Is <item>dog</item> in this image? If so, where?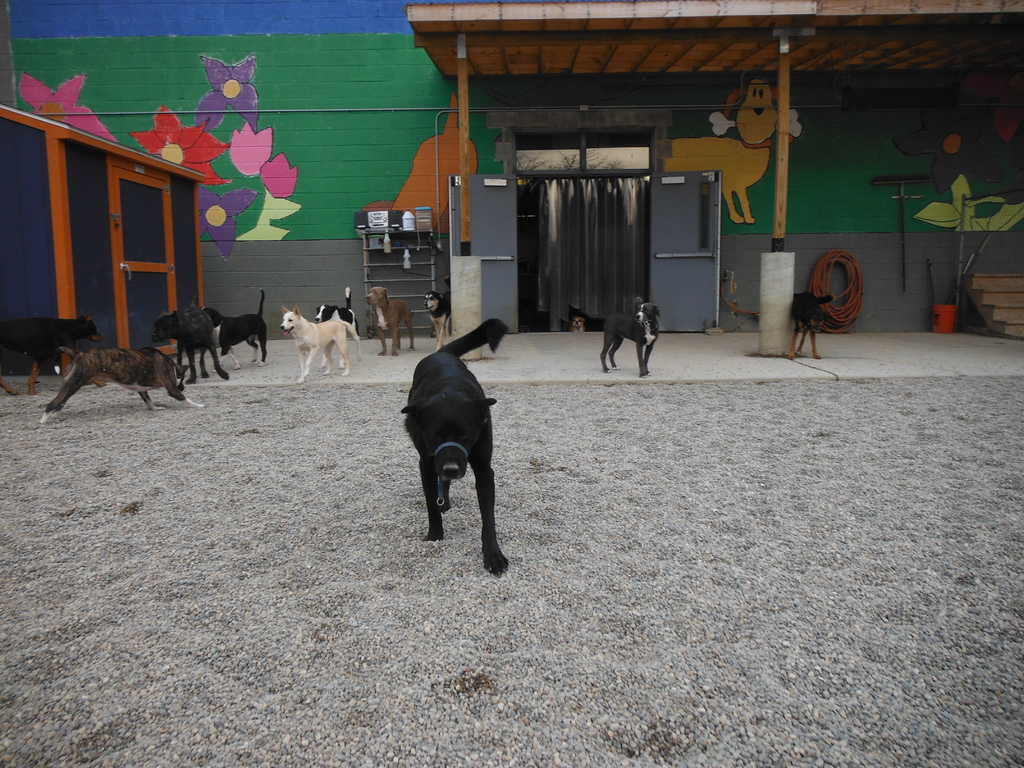
Yes, at [399,319,511,578].
